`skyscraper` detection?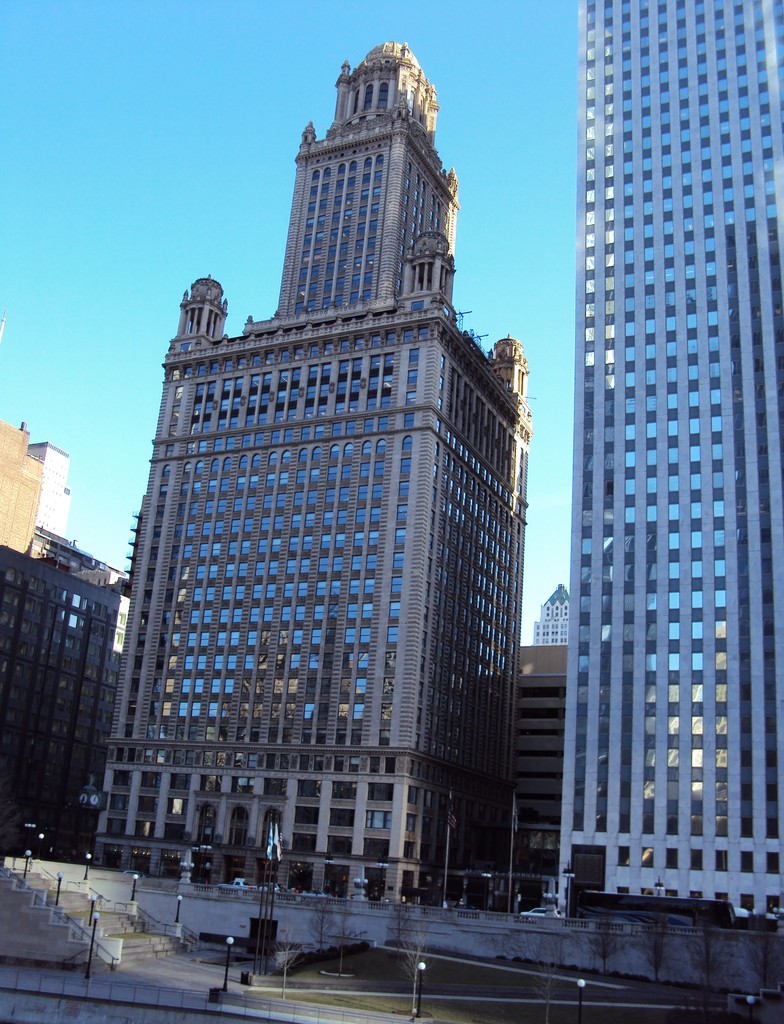
{"left": 83, "top": 46, "right": 563, "bottom": 953}
